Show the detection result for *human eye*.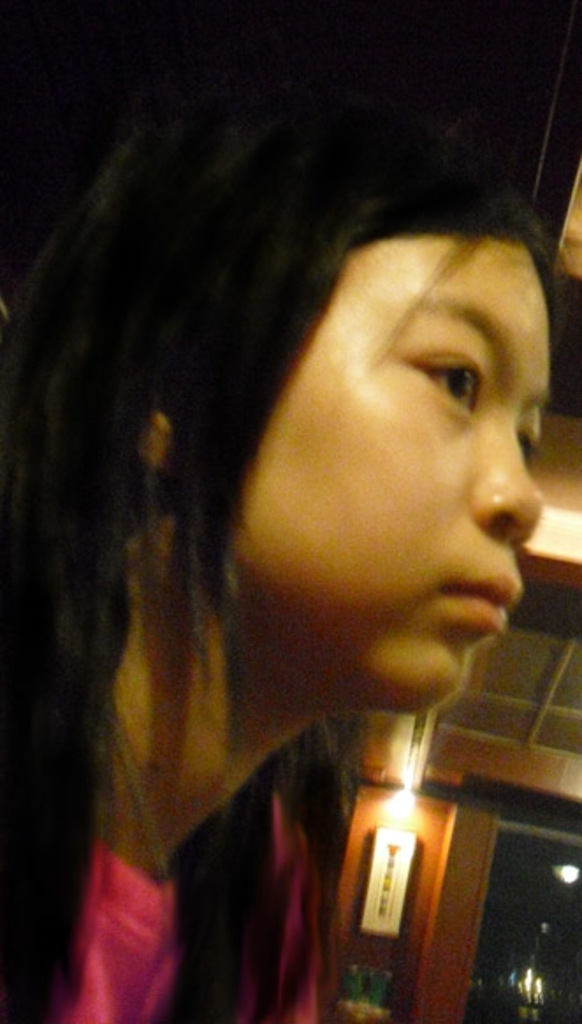
select_region(515, 405, 543, 472).
